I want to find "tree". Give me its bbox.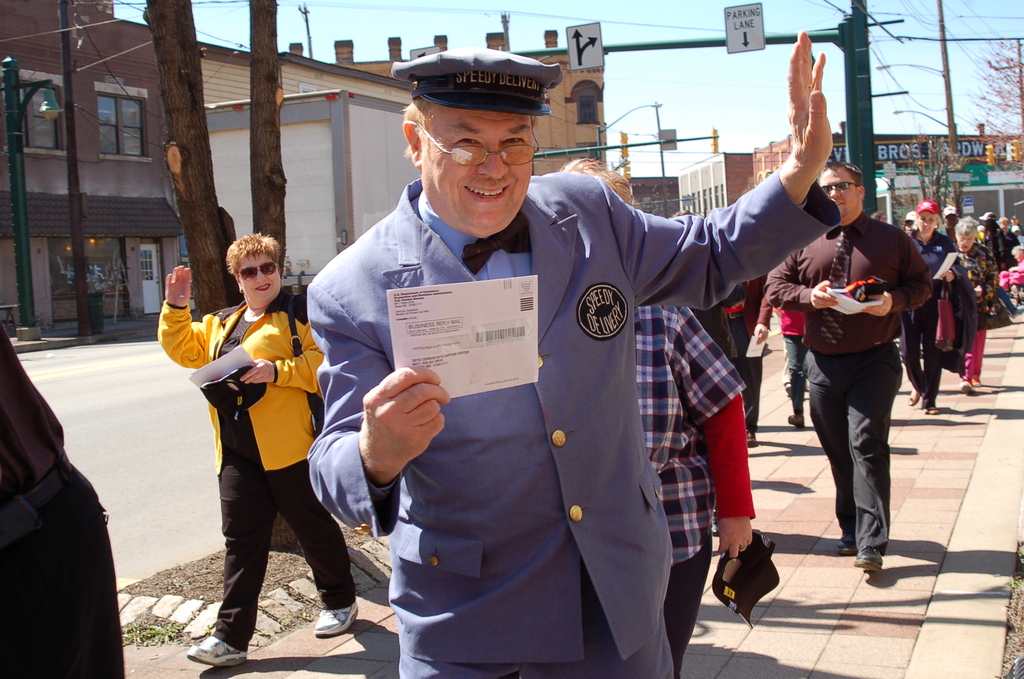
bbox=(964, 37, 1023, 224).
